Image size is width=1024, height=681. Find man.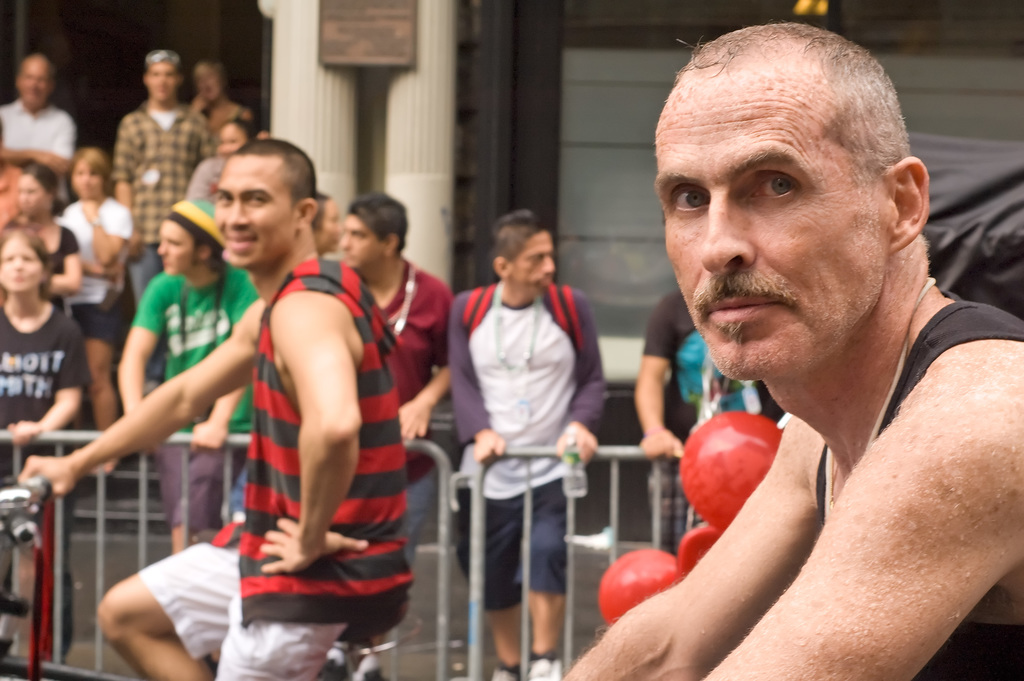
box=[114, 45, 224, 397].
